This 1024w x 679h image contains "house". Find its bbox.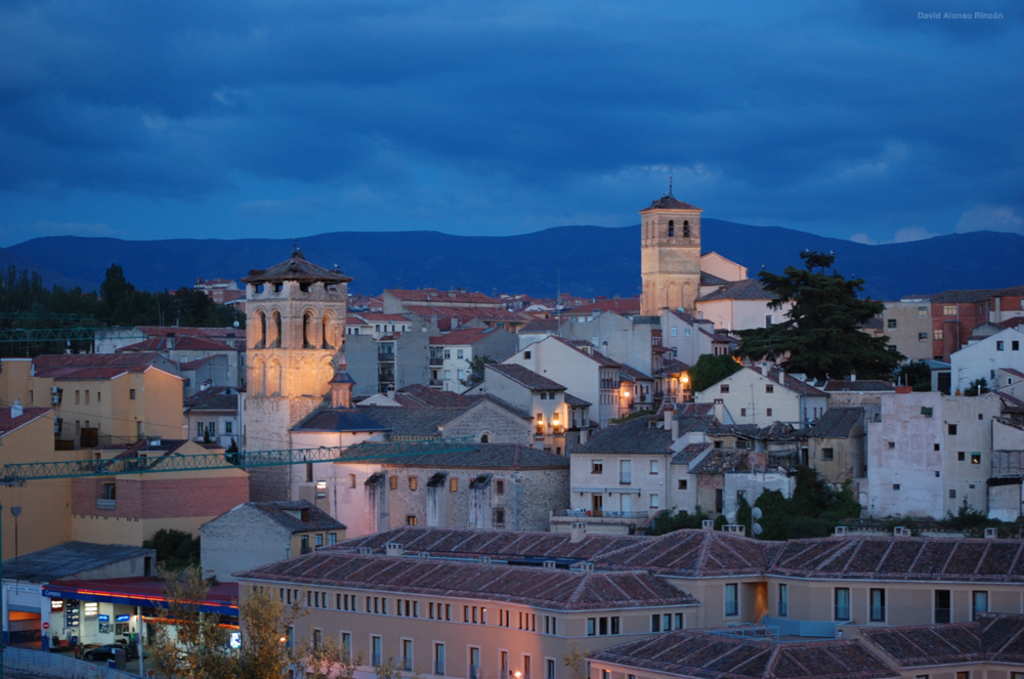
497/334/624/423.
